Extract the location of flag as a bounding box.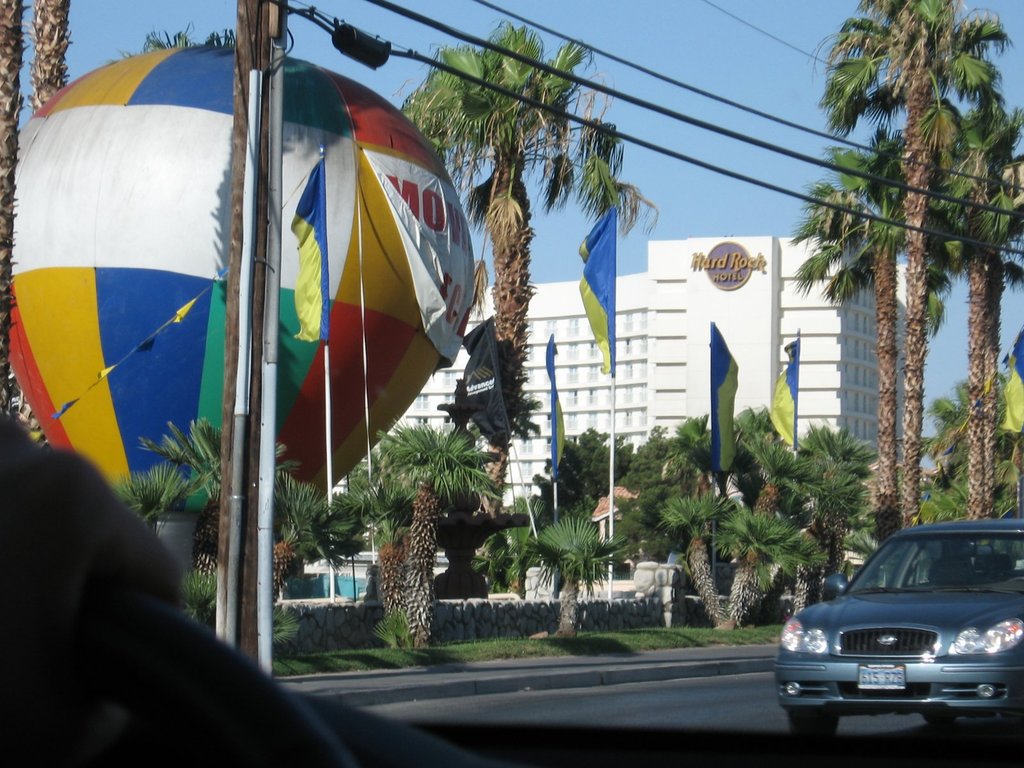
x1=765, y1=332, x2=803, y2=452.
